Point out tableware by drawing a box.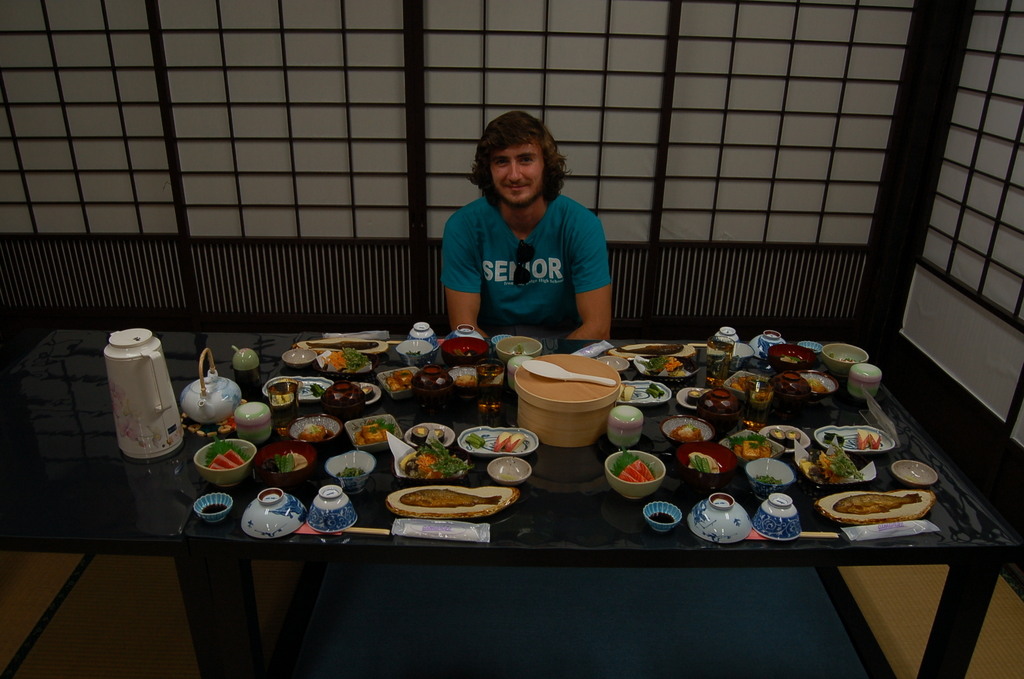
left=605, top=450, right=666, bottom=500.
